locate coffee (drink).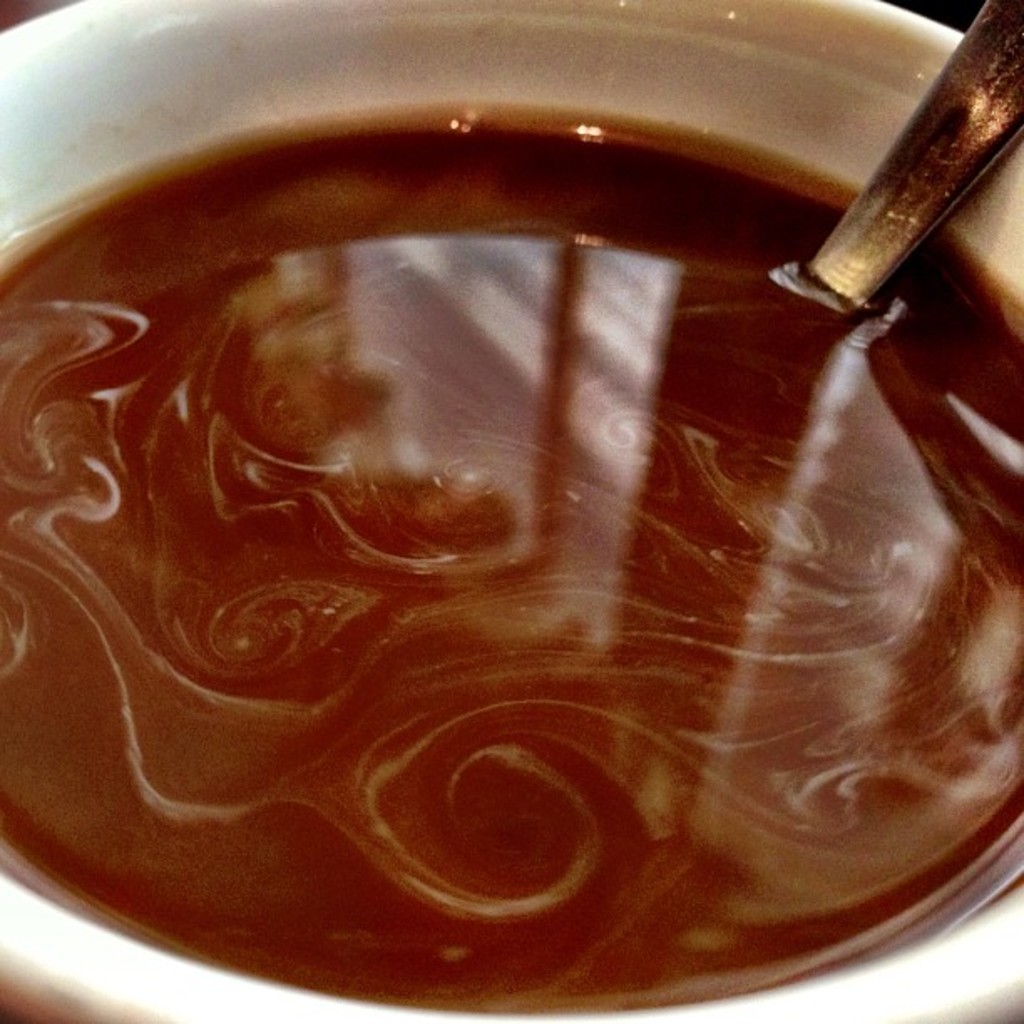
Bounding box: 0/13/1023/1009.
